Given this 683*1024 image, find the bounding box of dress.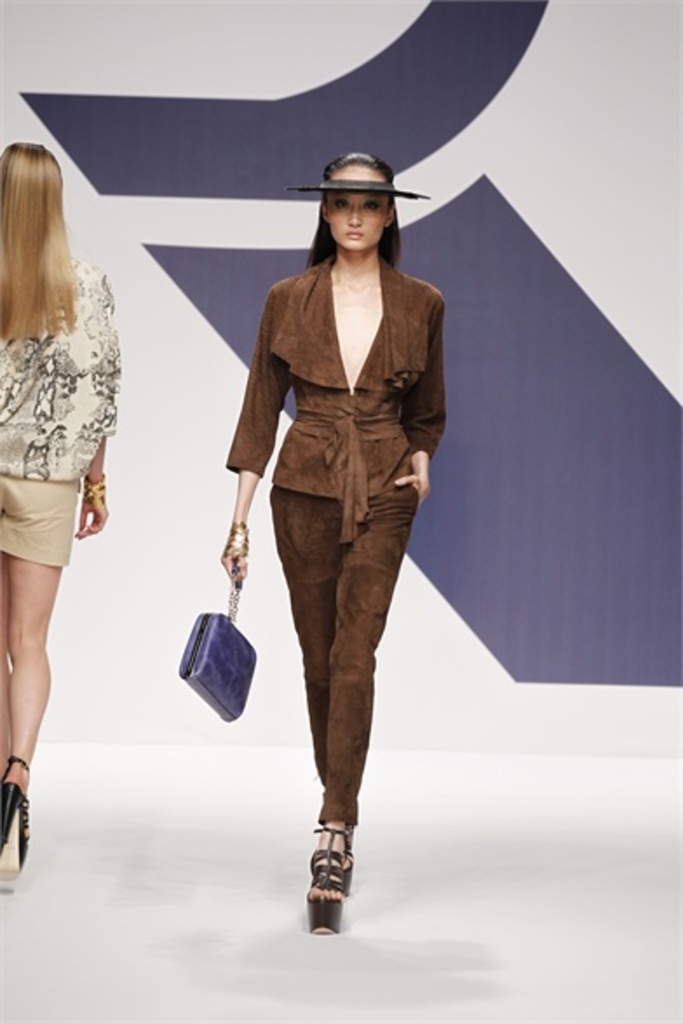
region(0, 258, 115, 564).
